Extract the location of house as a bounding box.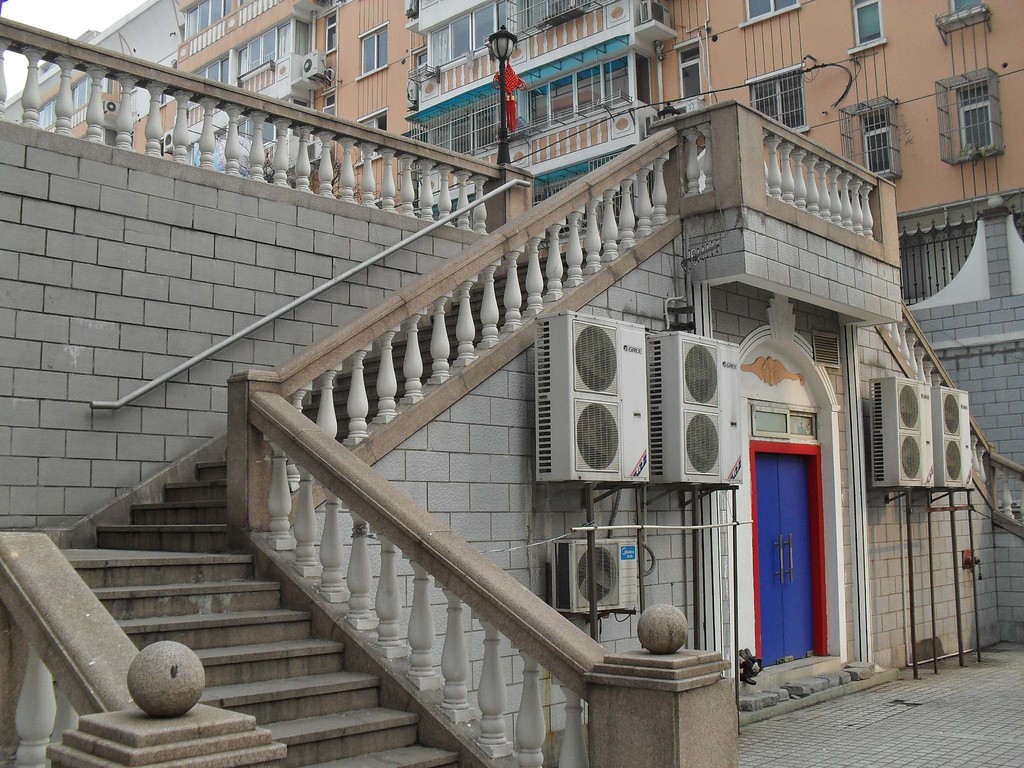
box=[0, 0, 1023, 310].
